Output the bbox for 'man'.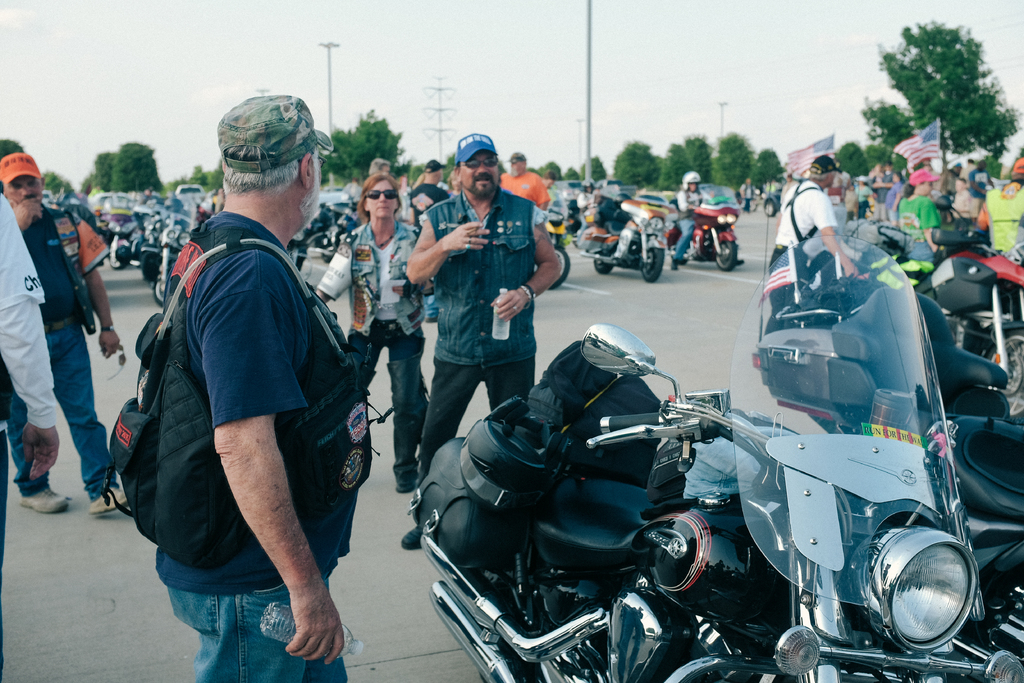
(x1=661, y1=178, x2=735, y2=273).
